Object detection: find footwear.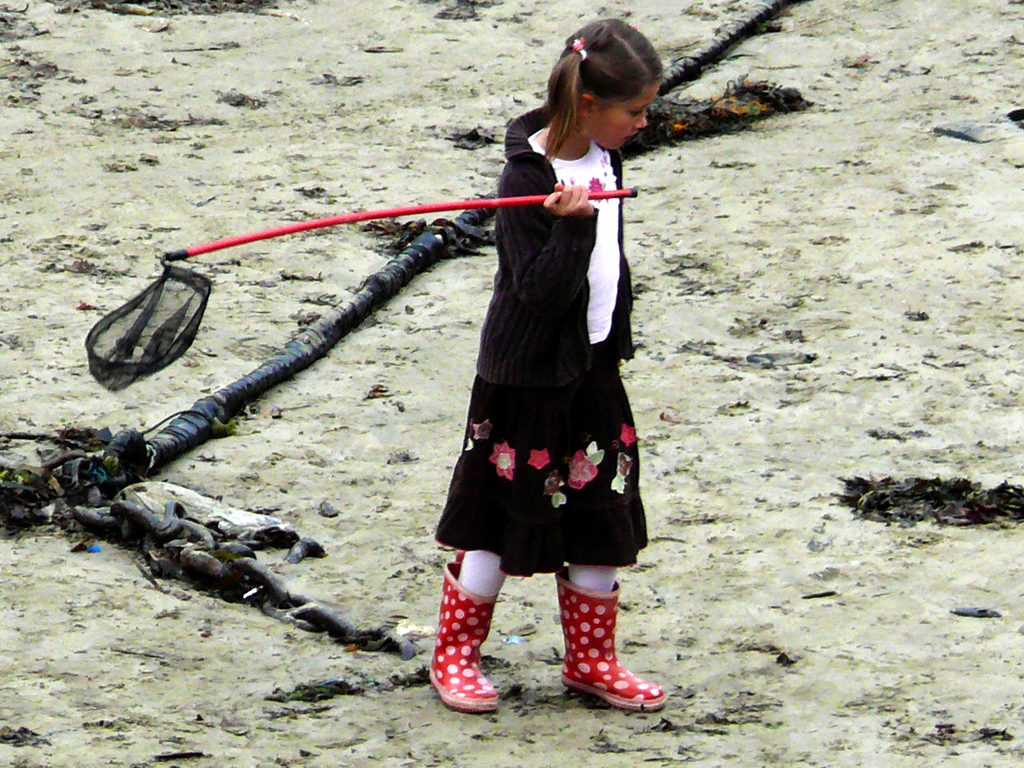
BBox(549, 564, 668, 700).
